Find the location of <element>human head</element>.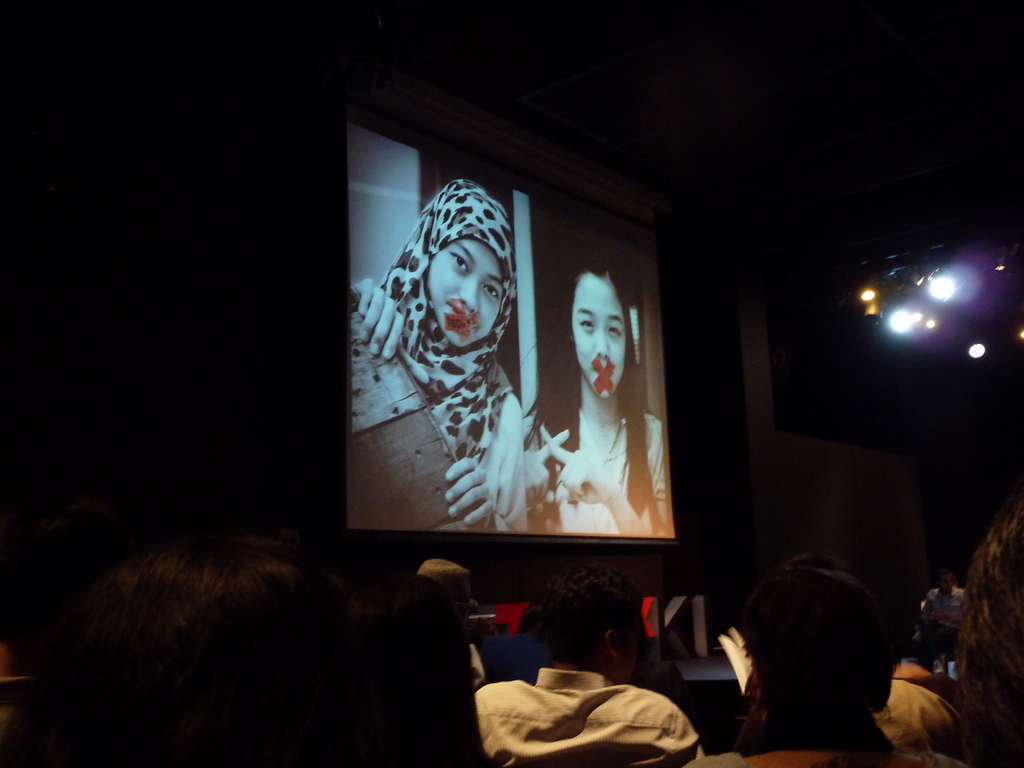
Location: rect(960, 491, 1023, 767).
